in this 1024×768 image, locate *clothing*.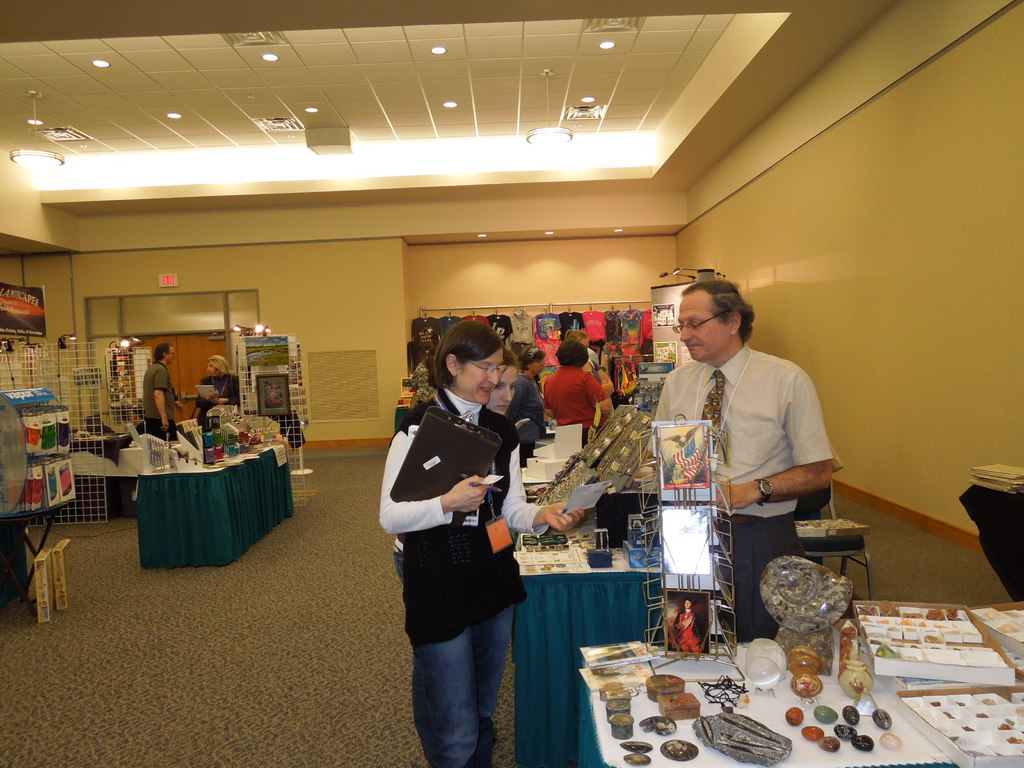
Bounding box: bbox(546, 361, 608, 434).
